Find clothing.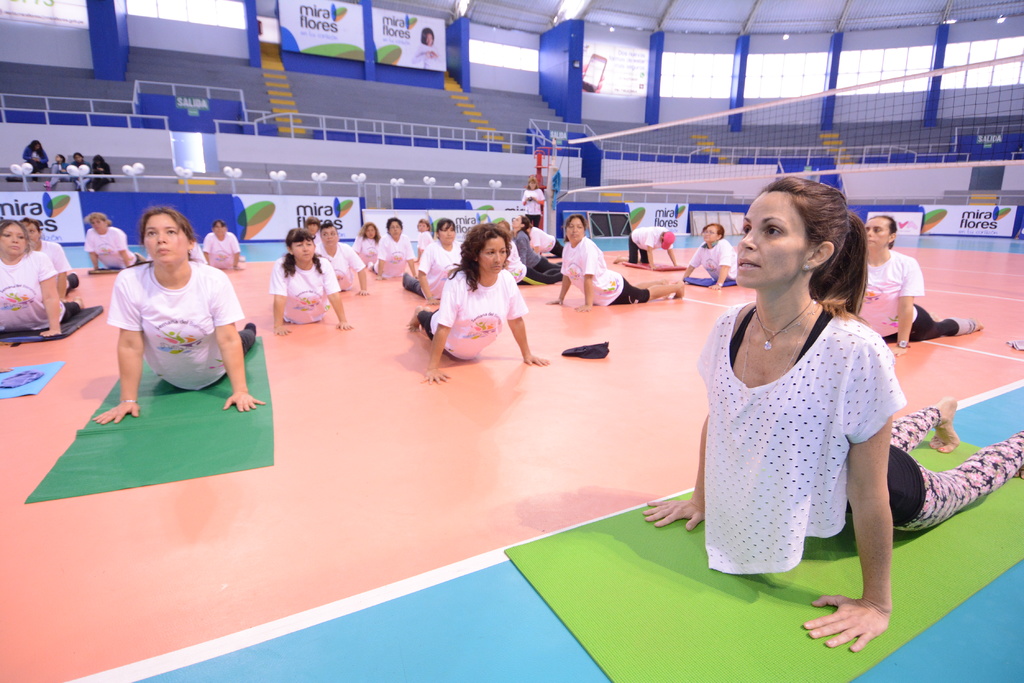
(33, 234, 82, 291).
